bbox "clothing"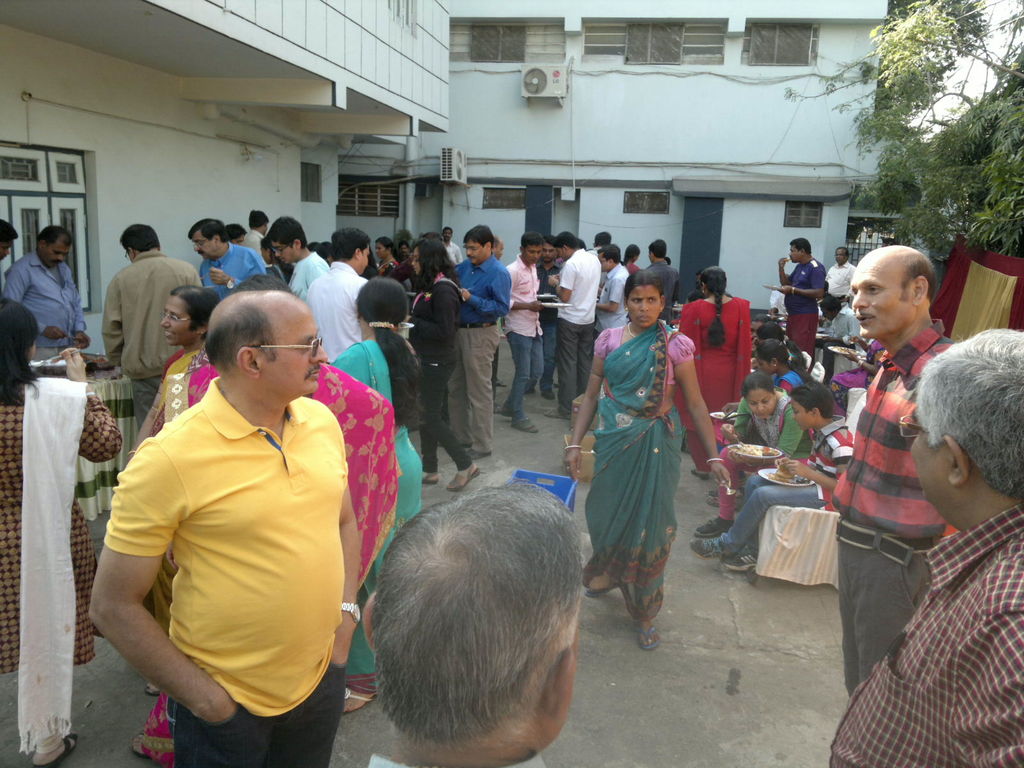
{"x1": 406, "y1": 271, "x2": 458, "y2": 441}
